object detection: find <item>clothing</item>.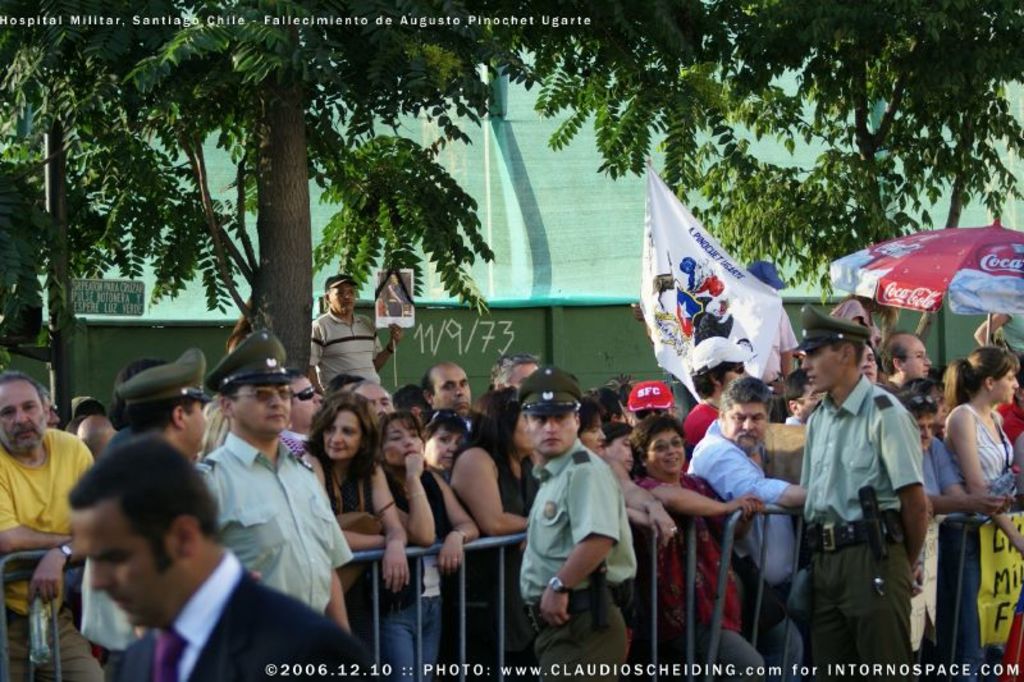
[x1=1001, y1=586, x2=1021, y2=681].
